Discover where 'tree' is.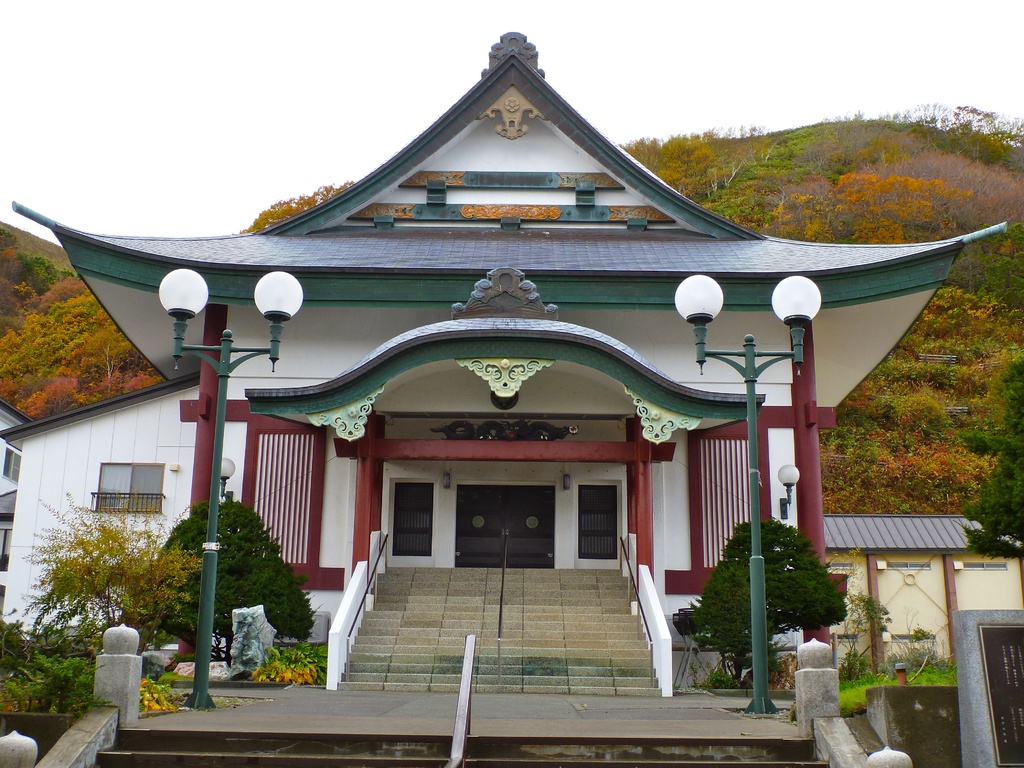
Discovered at 240:182:353:236.
